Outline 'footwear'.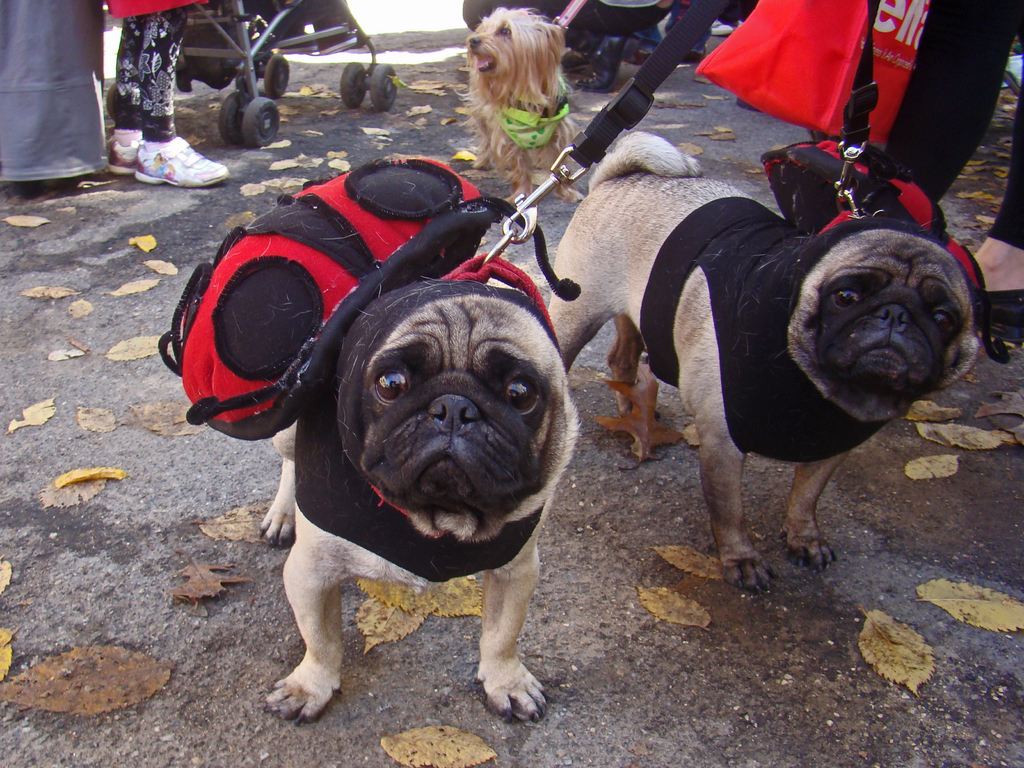
Outline: {"left": 108, "top": 129, "right": 157, "bottom": 178}.
